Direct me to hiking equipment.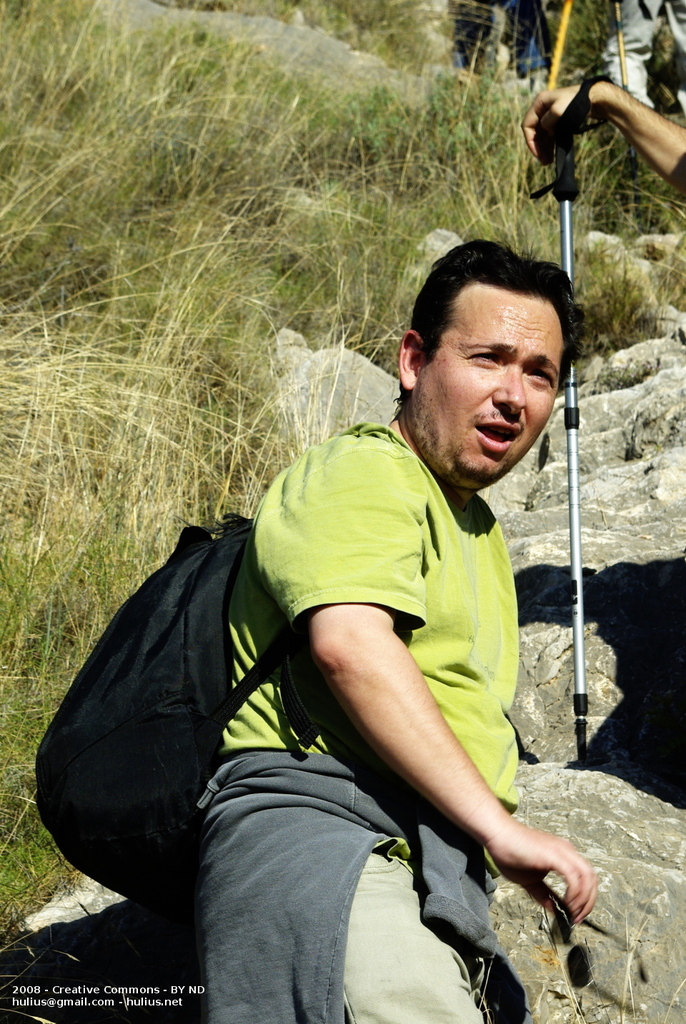
Direction: 542:0:580:96.
